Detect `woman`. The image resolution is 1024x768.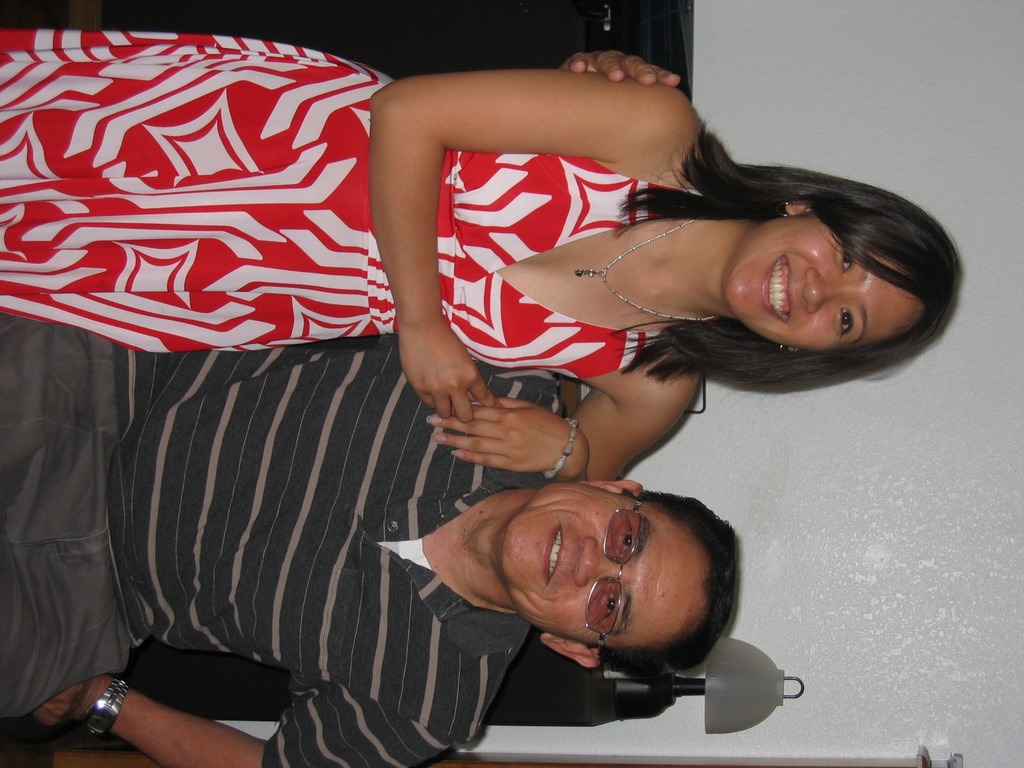
0 33 961 481.
